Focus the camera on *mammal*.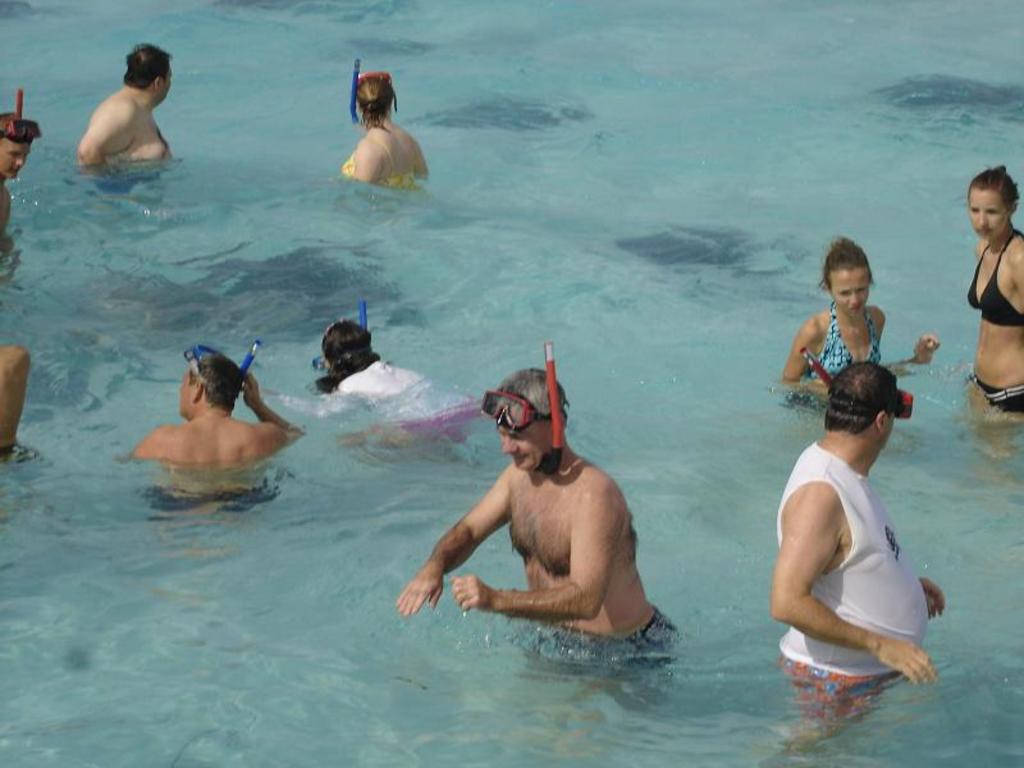
Focus region: bbox=[0, 110, 40, 244].
